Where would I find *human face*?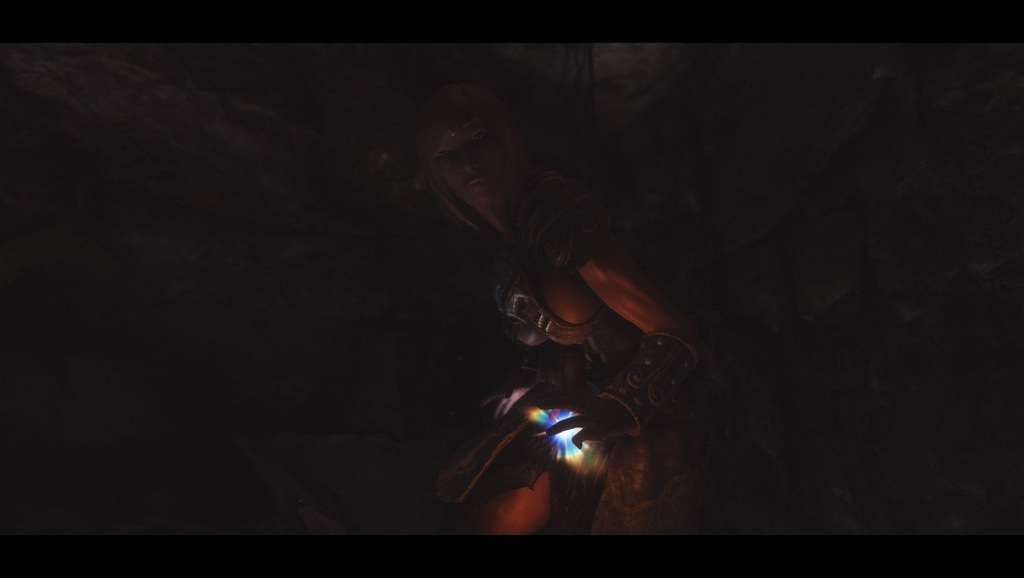
At [429, 123, 506, 209].
